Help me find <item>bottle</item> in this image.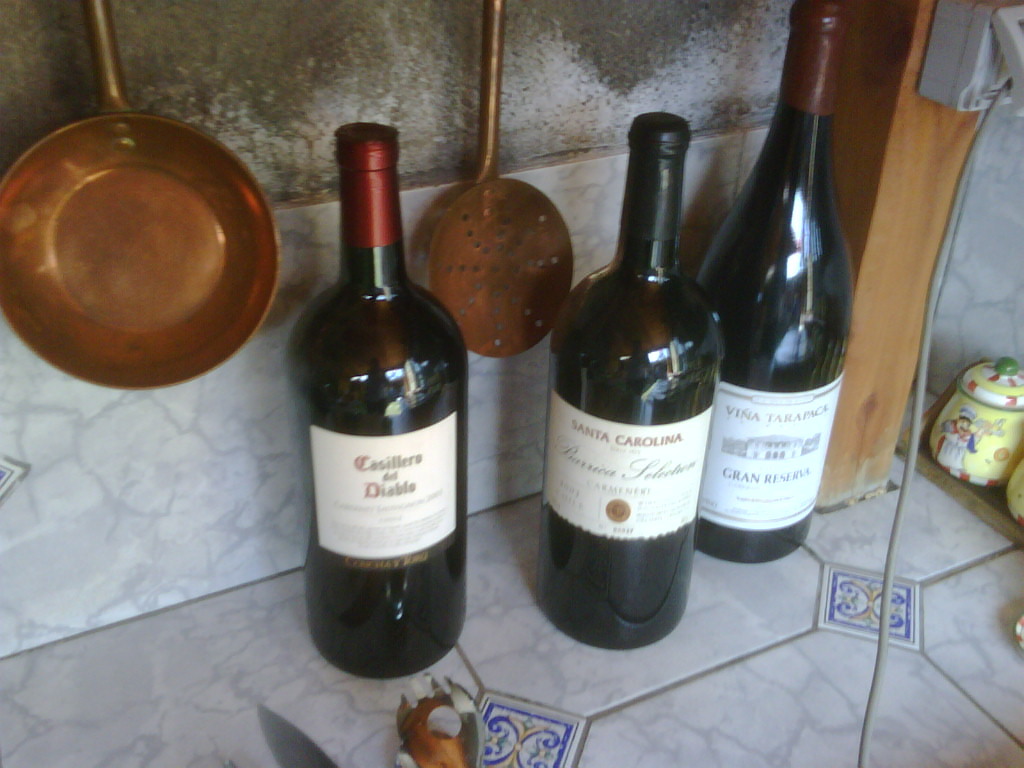
Found it: 699, 2, 853, 568.
